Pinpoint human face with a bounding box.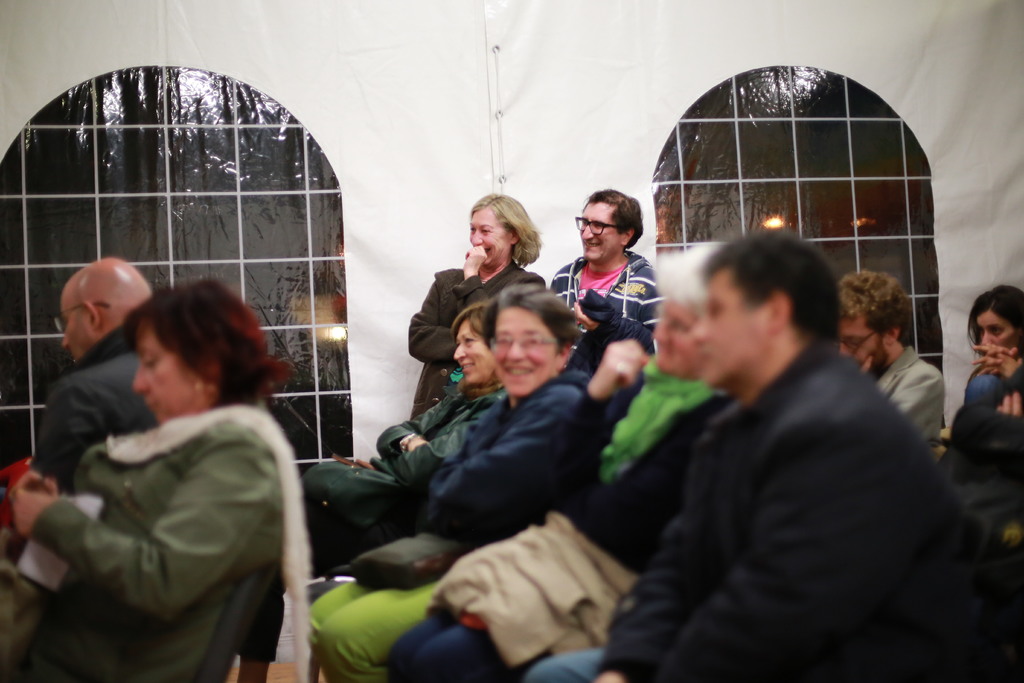
(left=471, top=209, right=509, bottom=264).
